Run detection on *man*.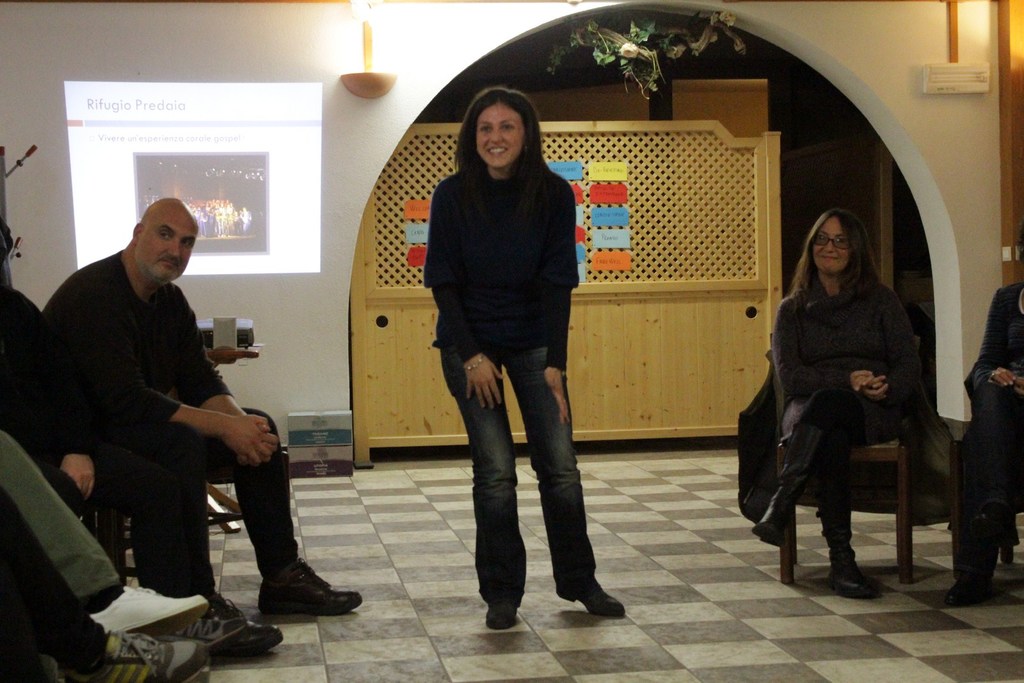
Result: bbox=[41, 192, 284, 625].
